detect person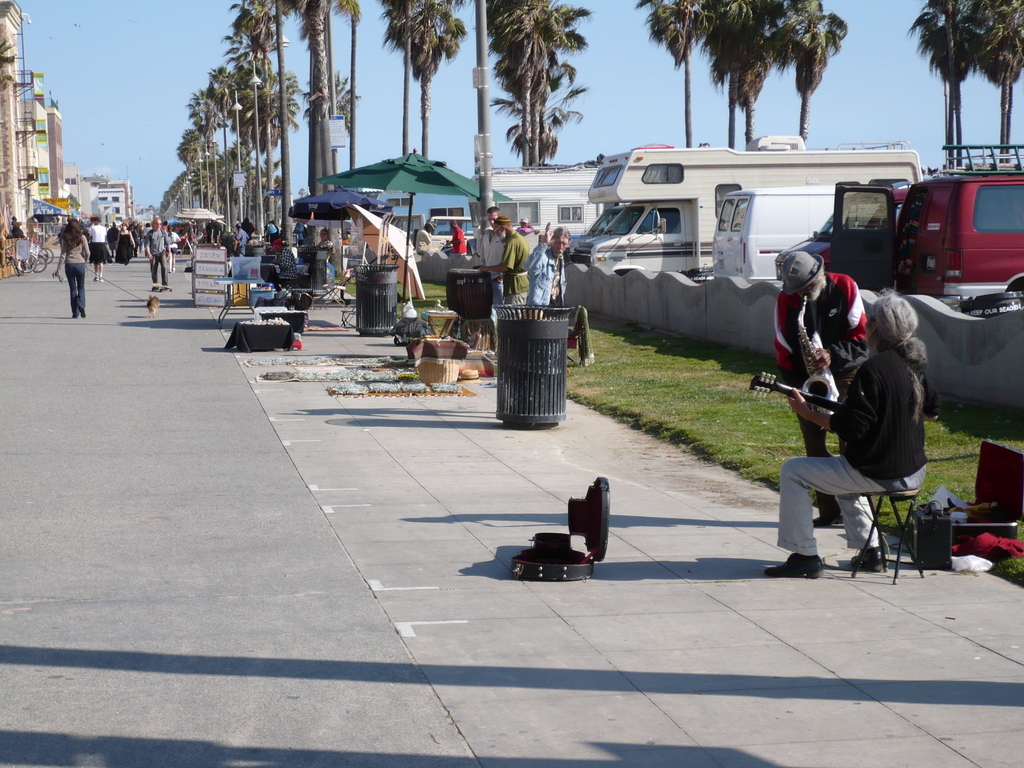
l=481, t=223, r=527, b=307
